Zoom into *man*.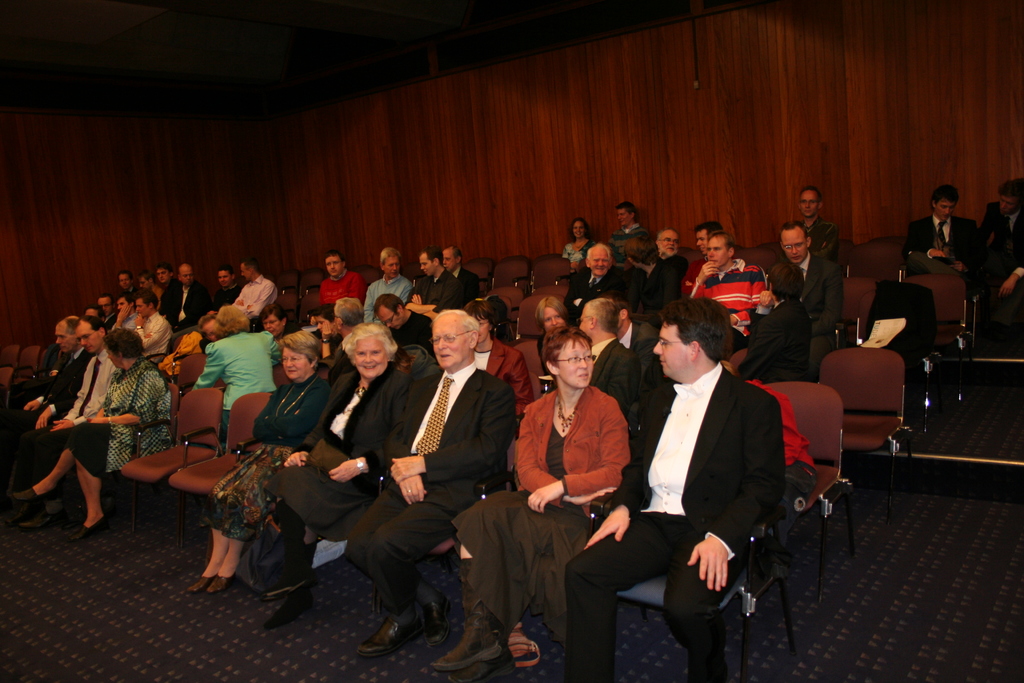
Zoom target: (623, 228, 680, 320).
